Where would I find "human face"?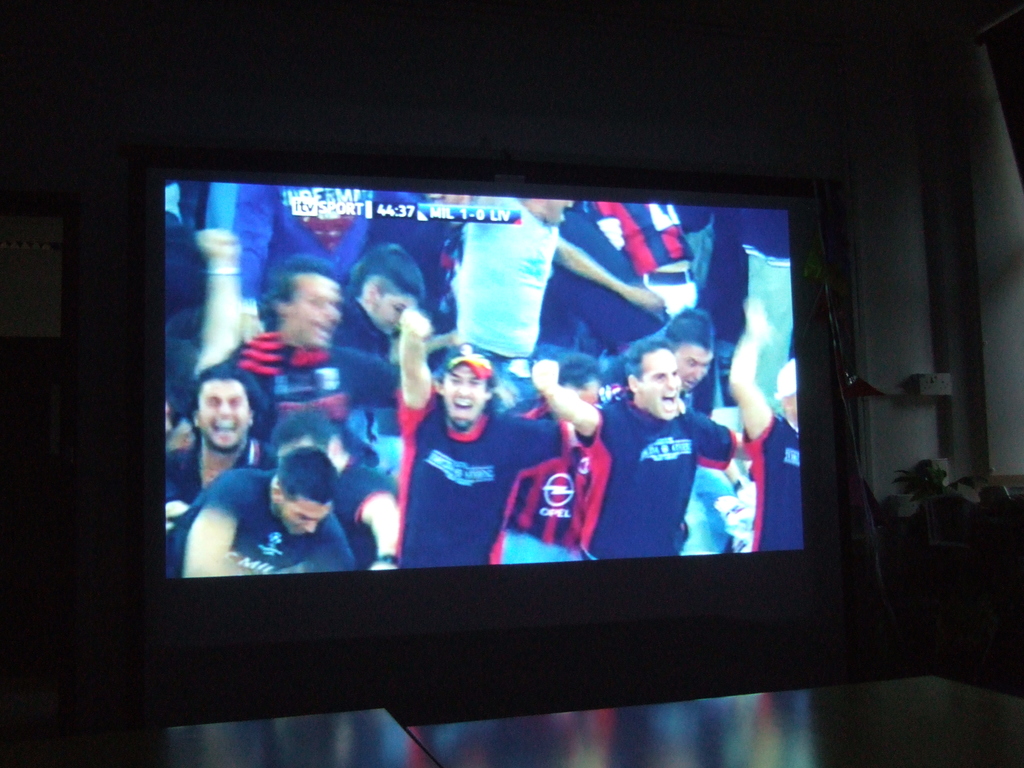
At {"left": 200, "top": 376, "right": 243, "bottom": 450}.
